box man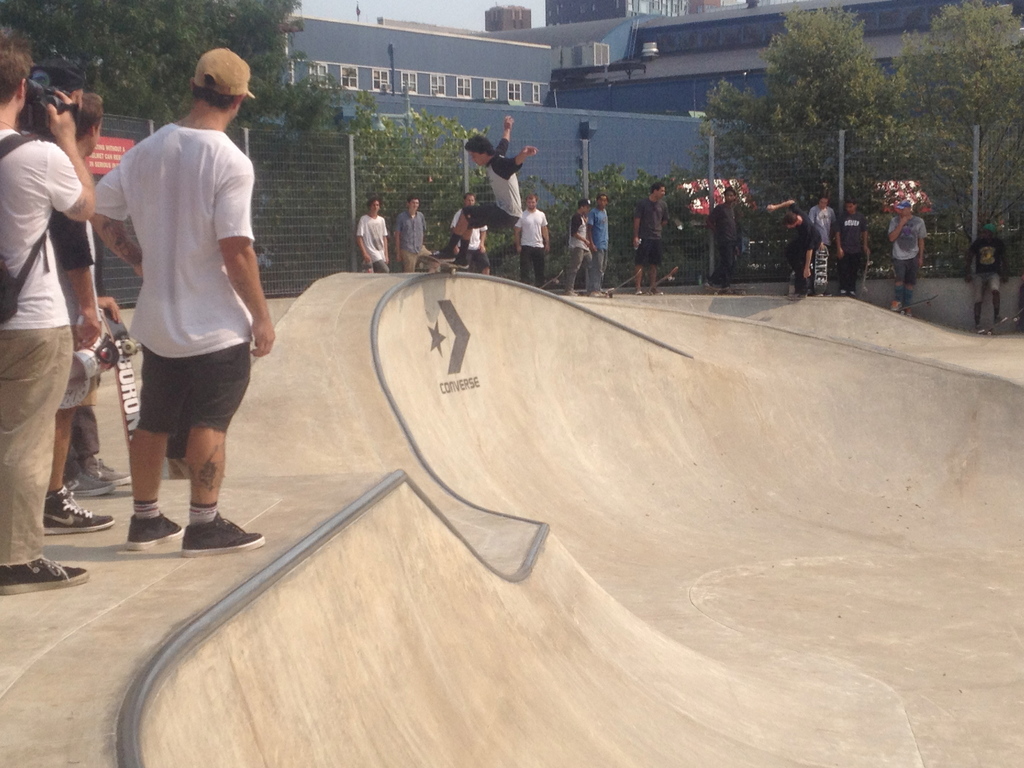
[458,115,555,265]
